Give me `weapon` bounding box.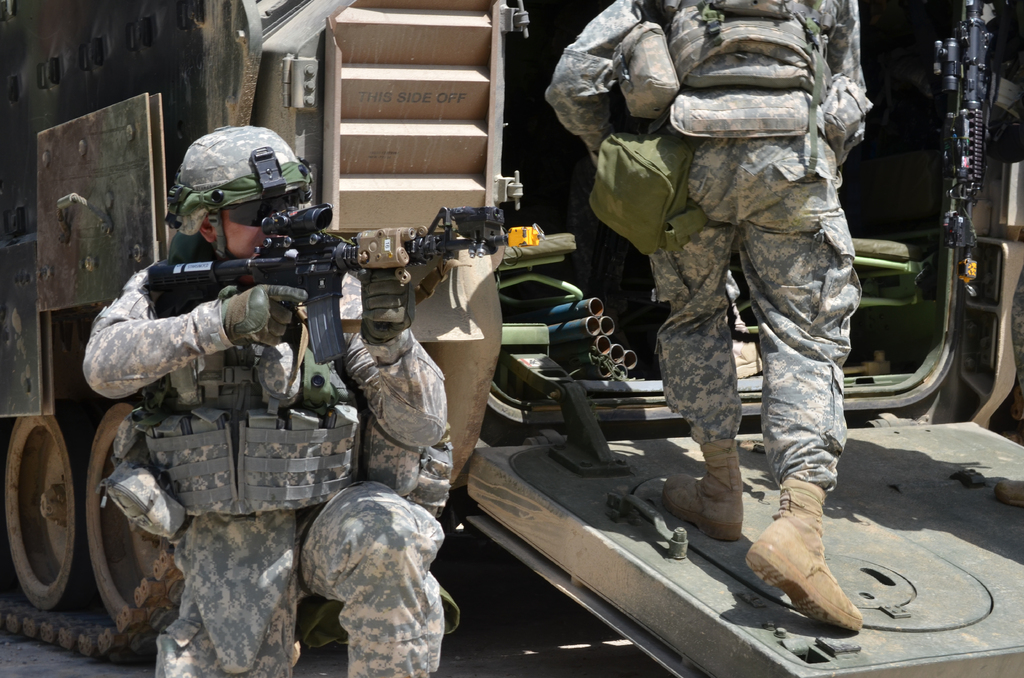
150,206,508,359.
